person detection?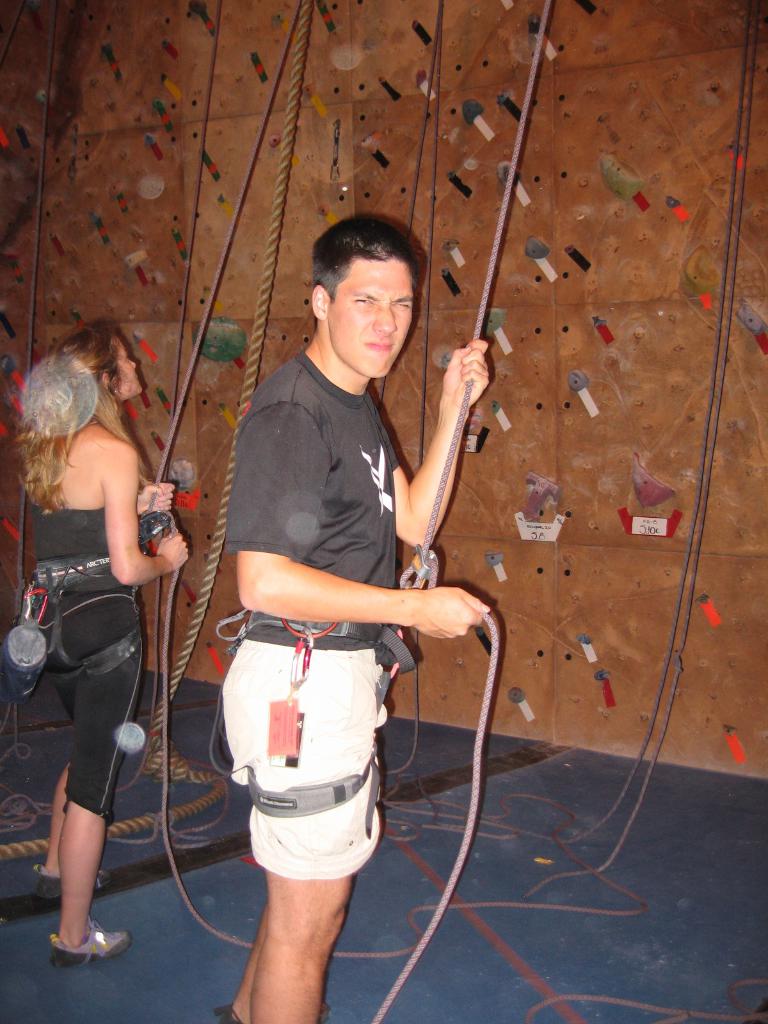
pyautogui.locateOnScreen(8, 314, 189, 962)
